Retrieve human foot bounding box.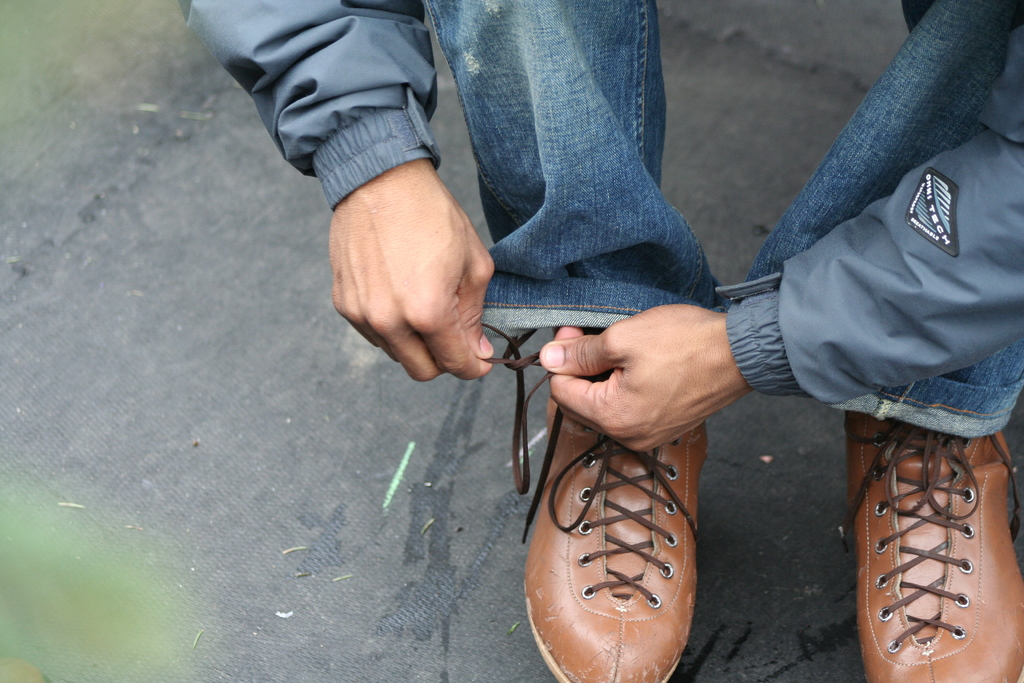
Bounding box: <box>844,409,1017,682</box>.
